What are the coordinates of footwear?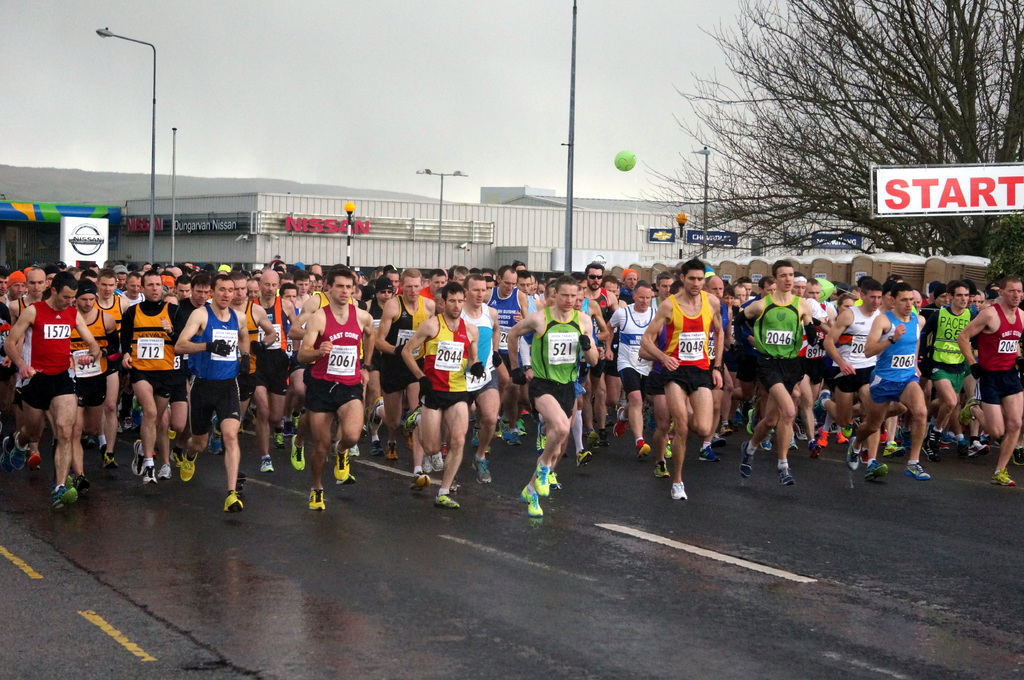
865,459,889,483.
